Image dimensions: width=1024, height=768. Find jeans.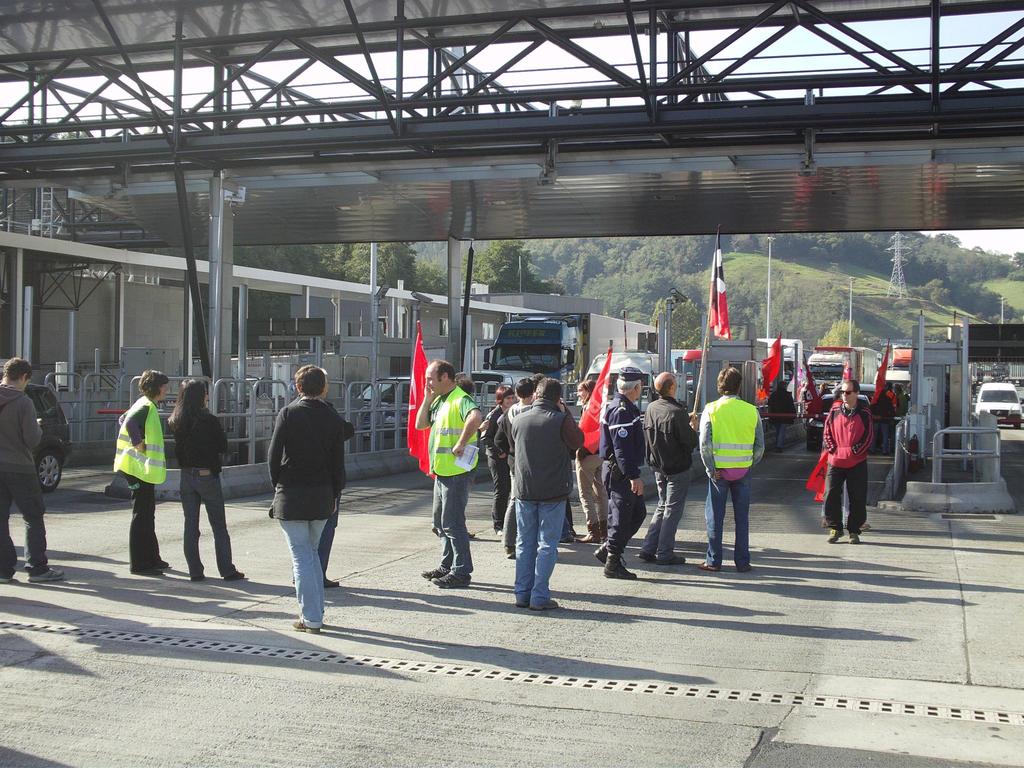
[x1=433, y1=476, x2=474, y2=577].
